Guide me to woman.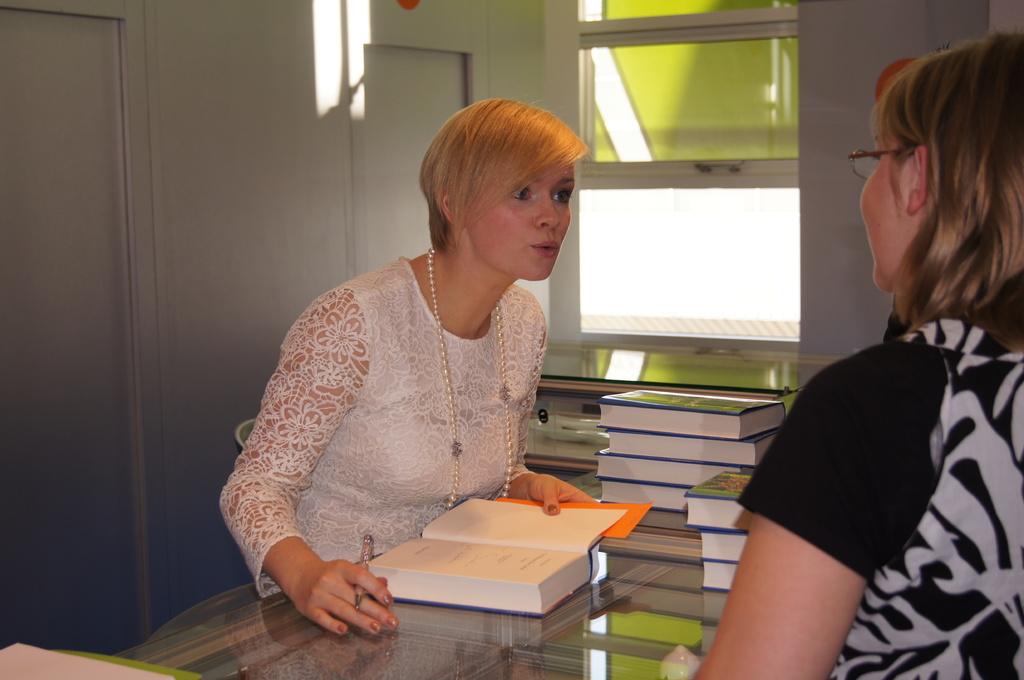
Guidance: 216,98,600,635.
